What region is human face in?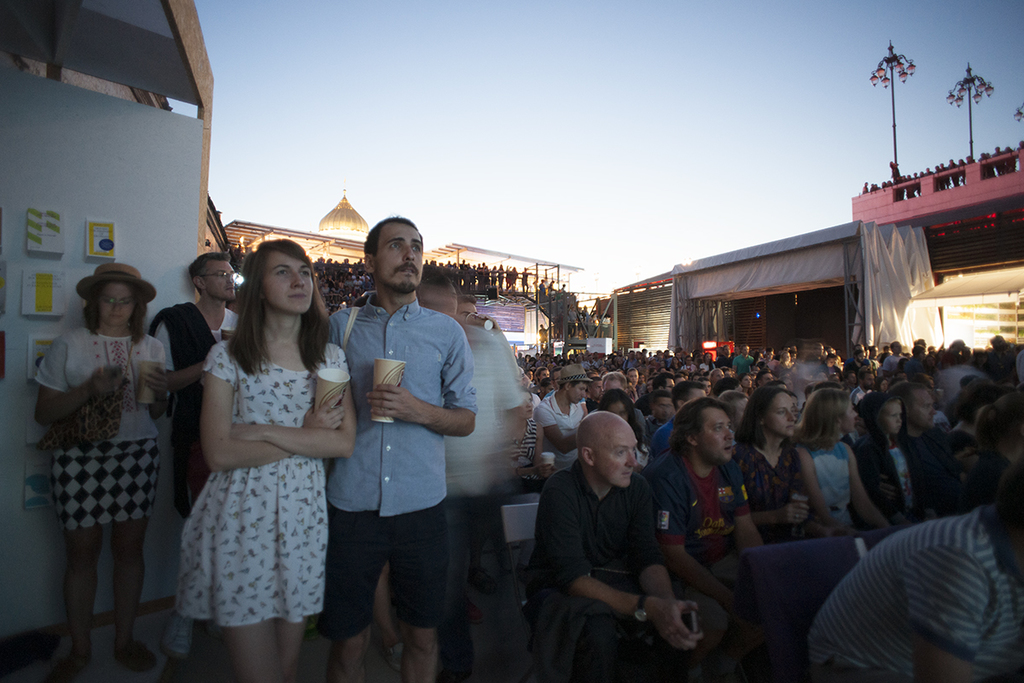
<box>698,410,736,463</box>.
